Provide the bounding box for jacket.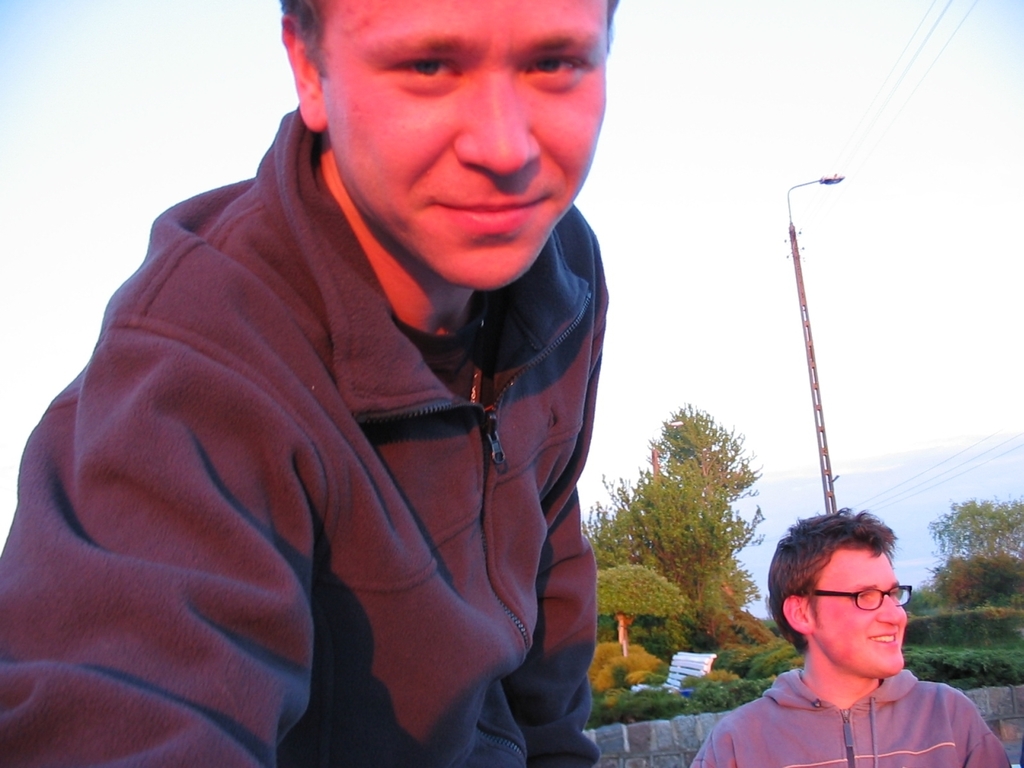
bbox=(685, 667, 1013, 767).
